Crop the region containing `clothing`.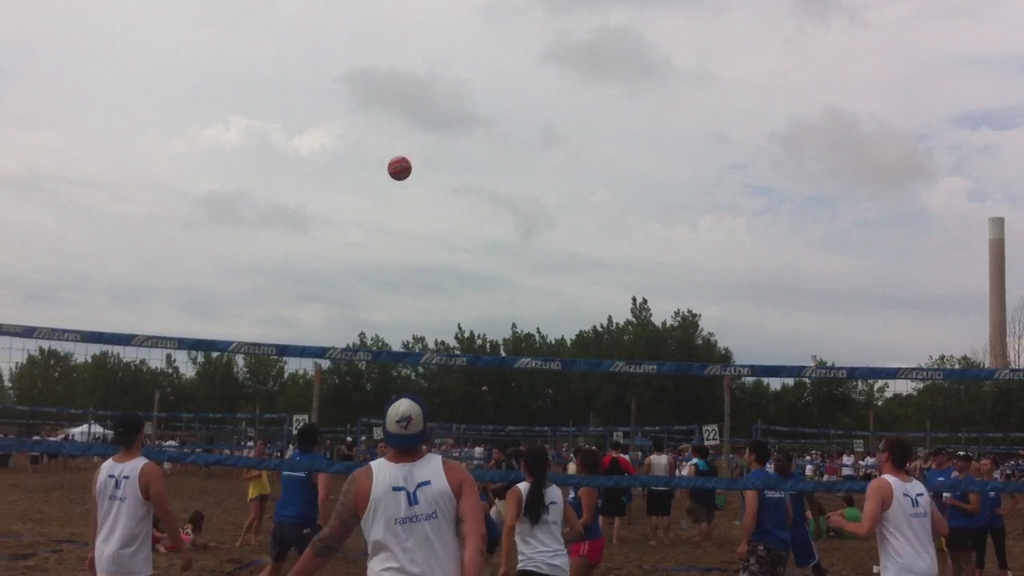
Crop region: [486,461,519,519].
